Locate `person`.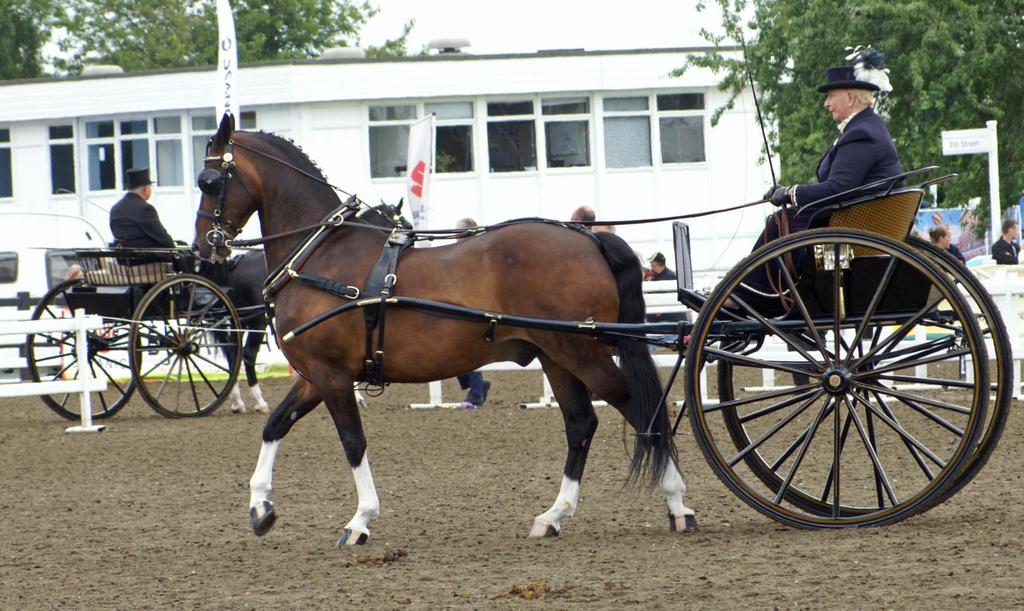
Bounding box: (111, 169, 203, 279).
